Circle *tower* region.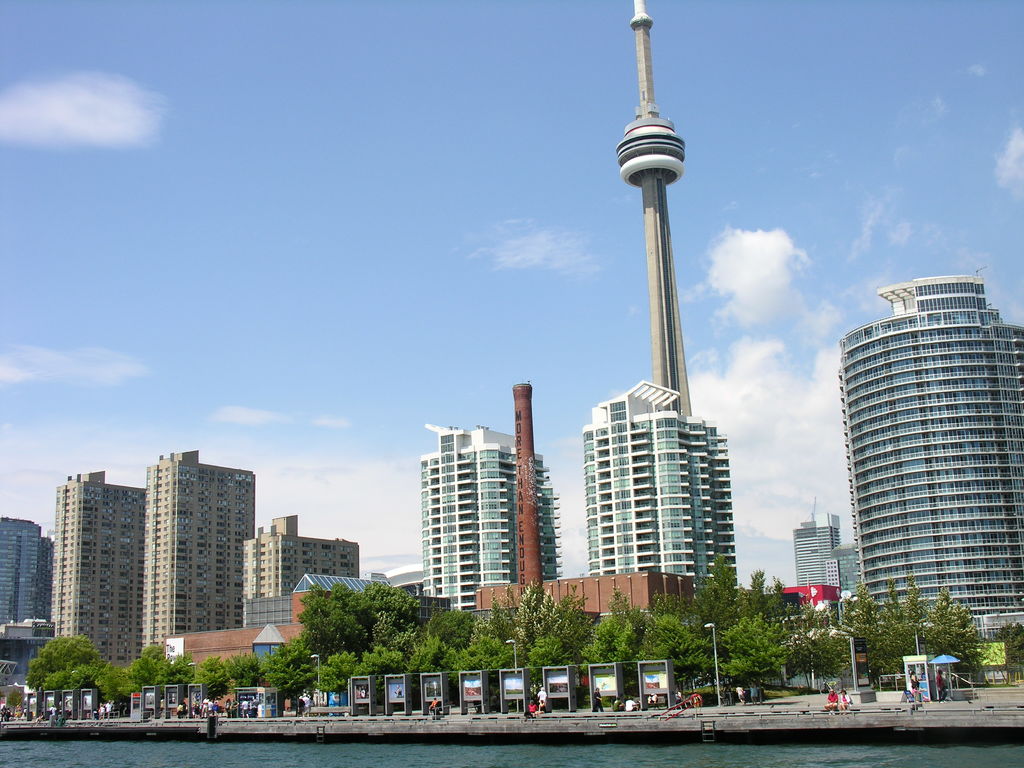
Region: locate(0, 524, 46, 688).
